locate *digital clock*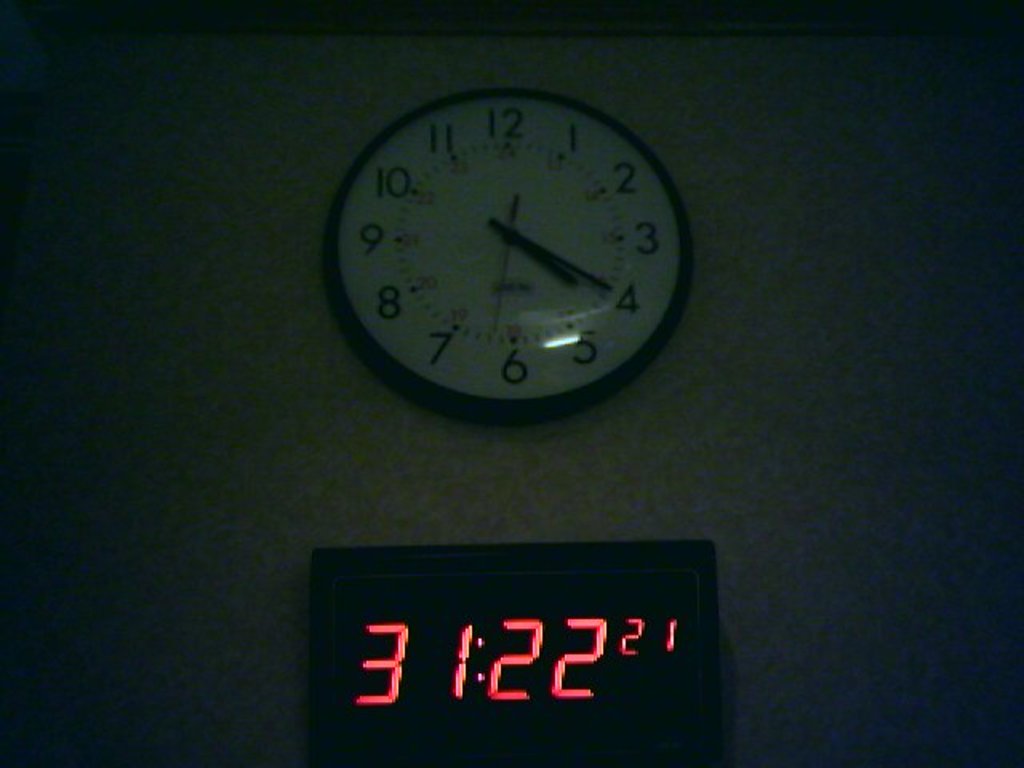
(355,555,699,760)
